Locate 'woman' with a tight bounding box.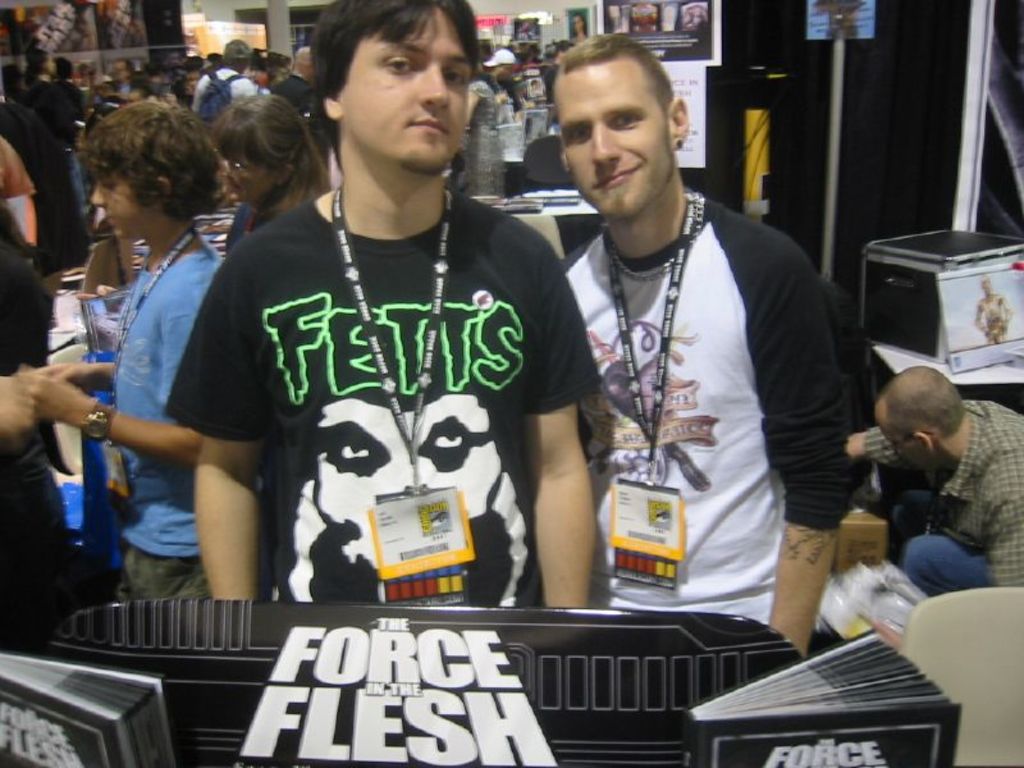
(209,93,333,259).
